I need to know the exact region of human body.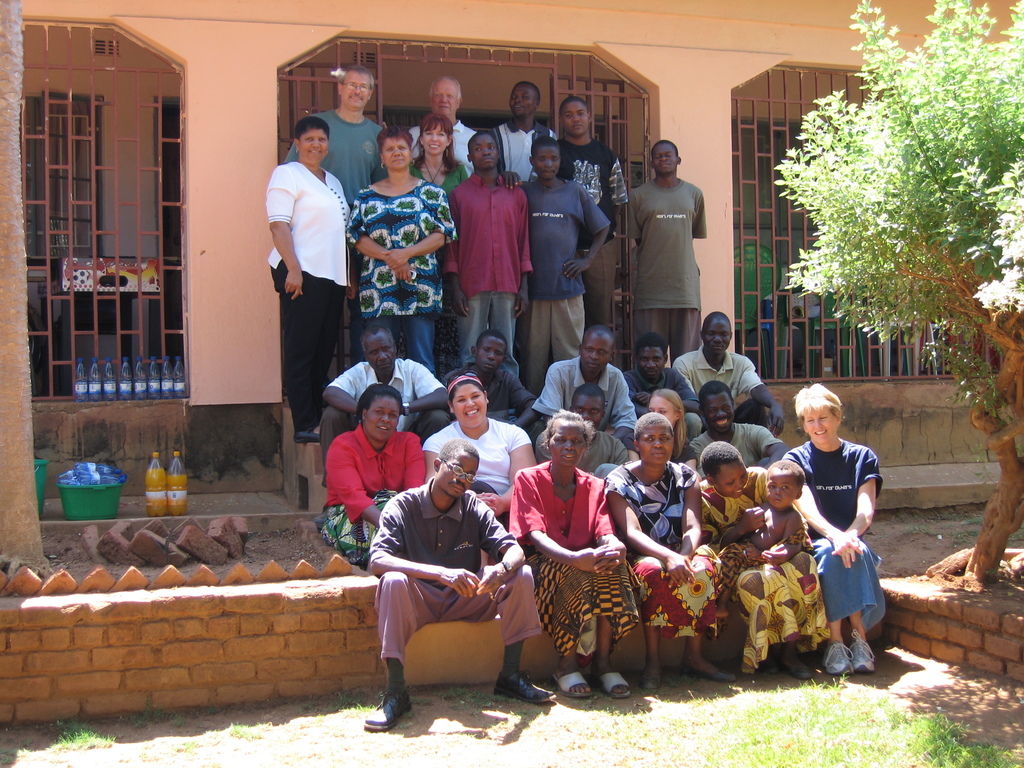
Region: select_region(269, 163, 351, 445).
